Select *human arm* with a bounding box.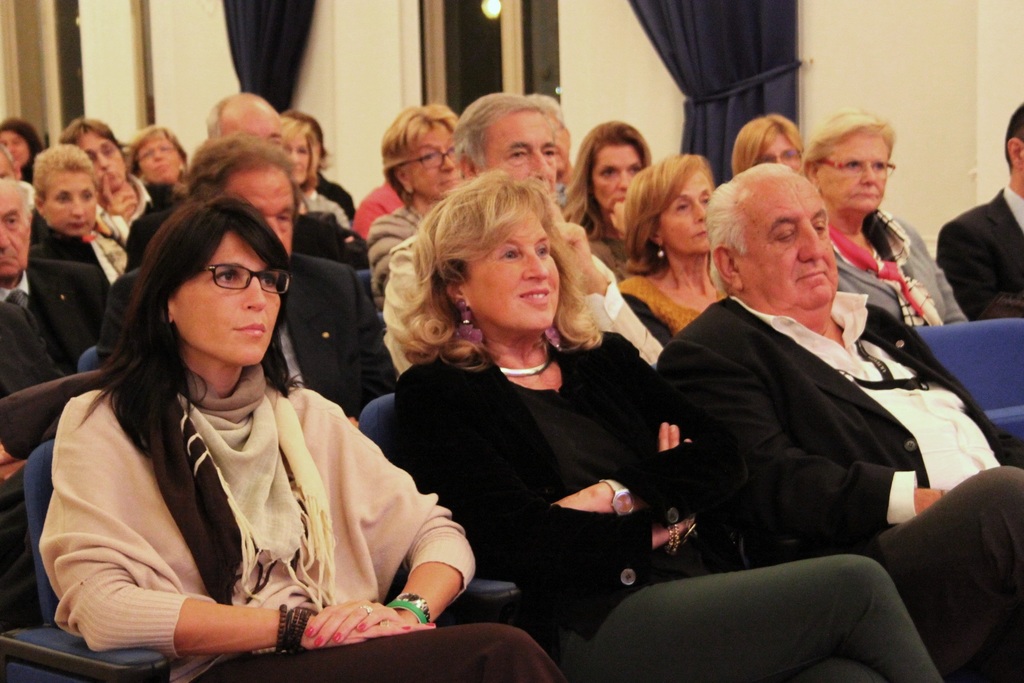
(left=44, top=397, right=420, bottom=640).
